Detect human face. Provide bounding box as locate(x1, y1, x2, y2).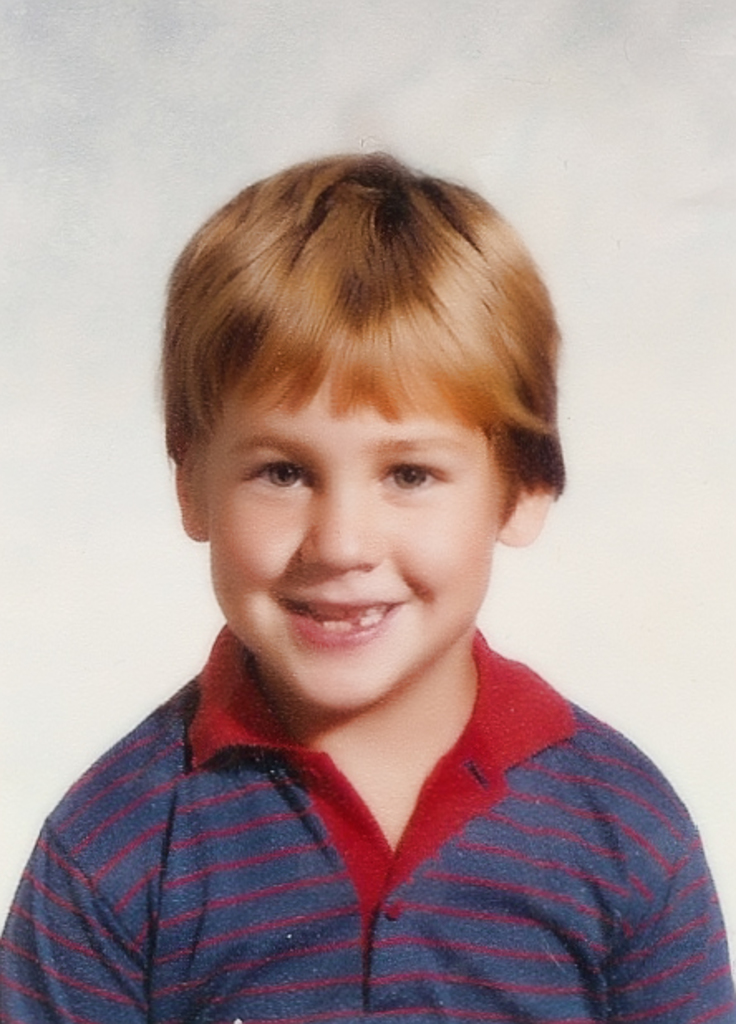
locate(201, 358, 511, 716).
